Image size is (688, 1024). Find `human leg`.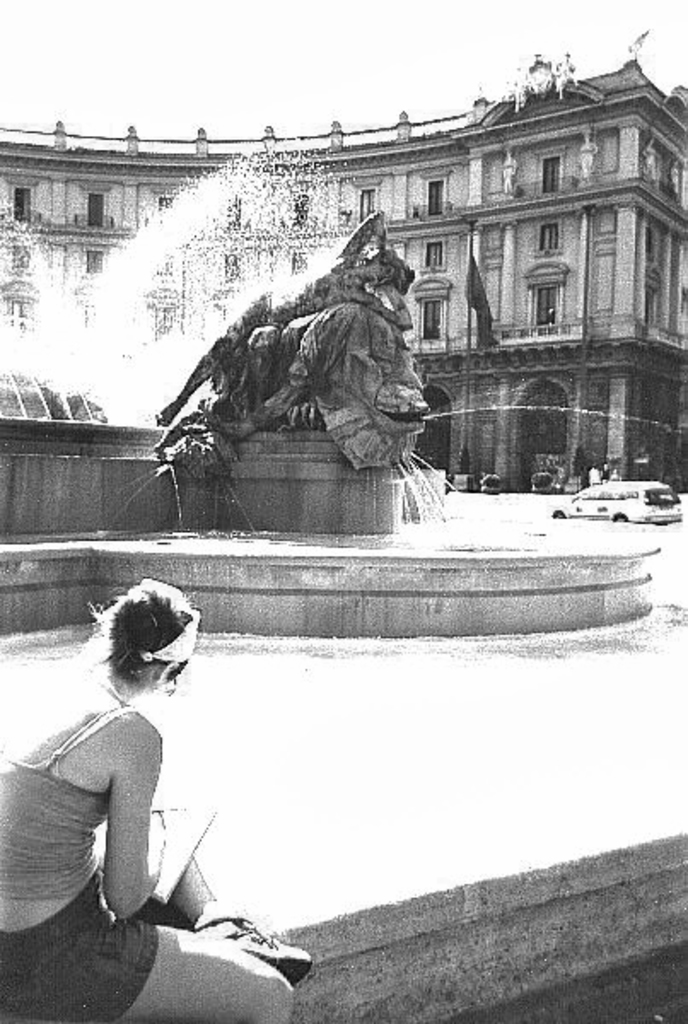
locate(0, 862, 319, 1019).
